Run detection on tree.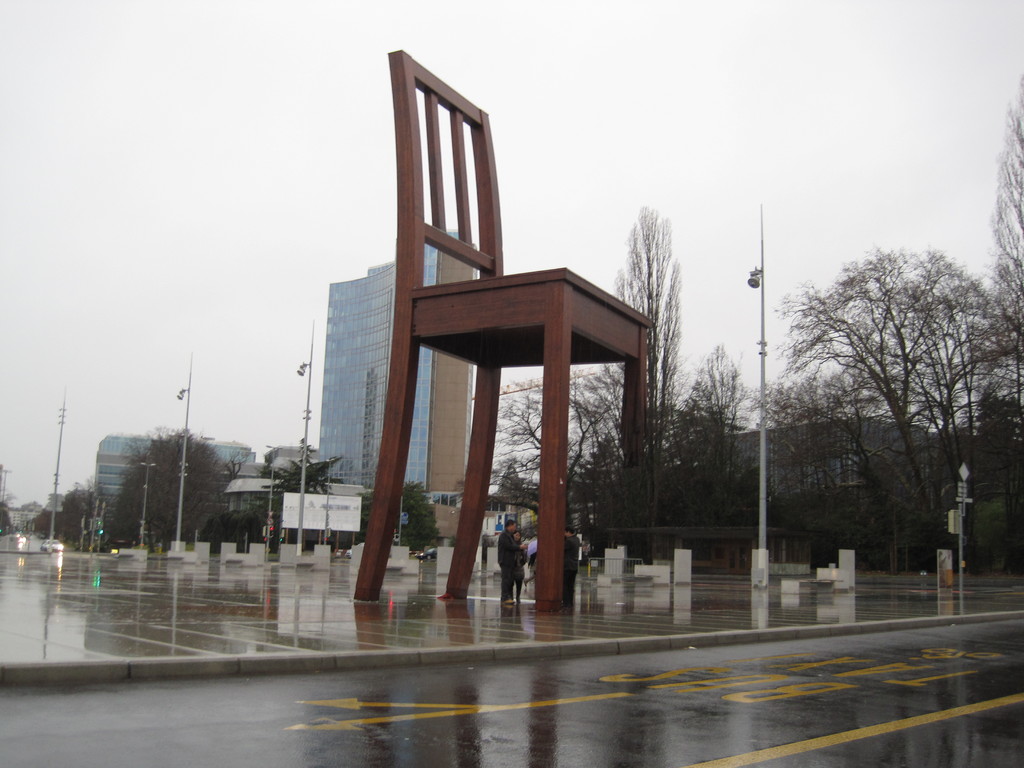
Result: left=0, top=497, right=28, bottom=537.
